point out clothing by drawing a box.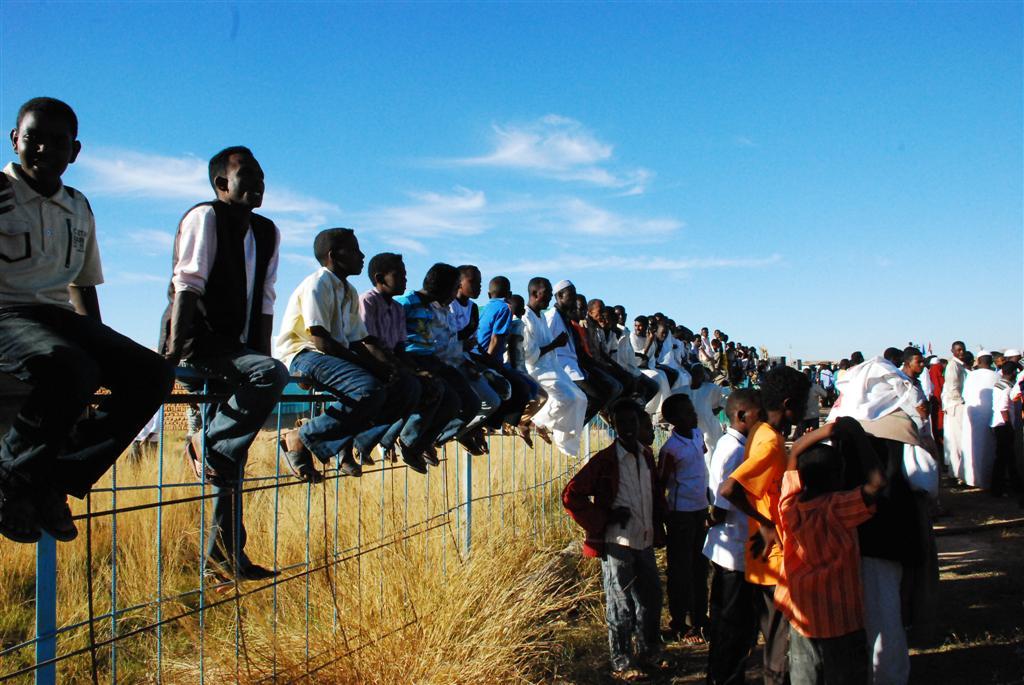
(left=156, top=198, right=291, bottom=559).
